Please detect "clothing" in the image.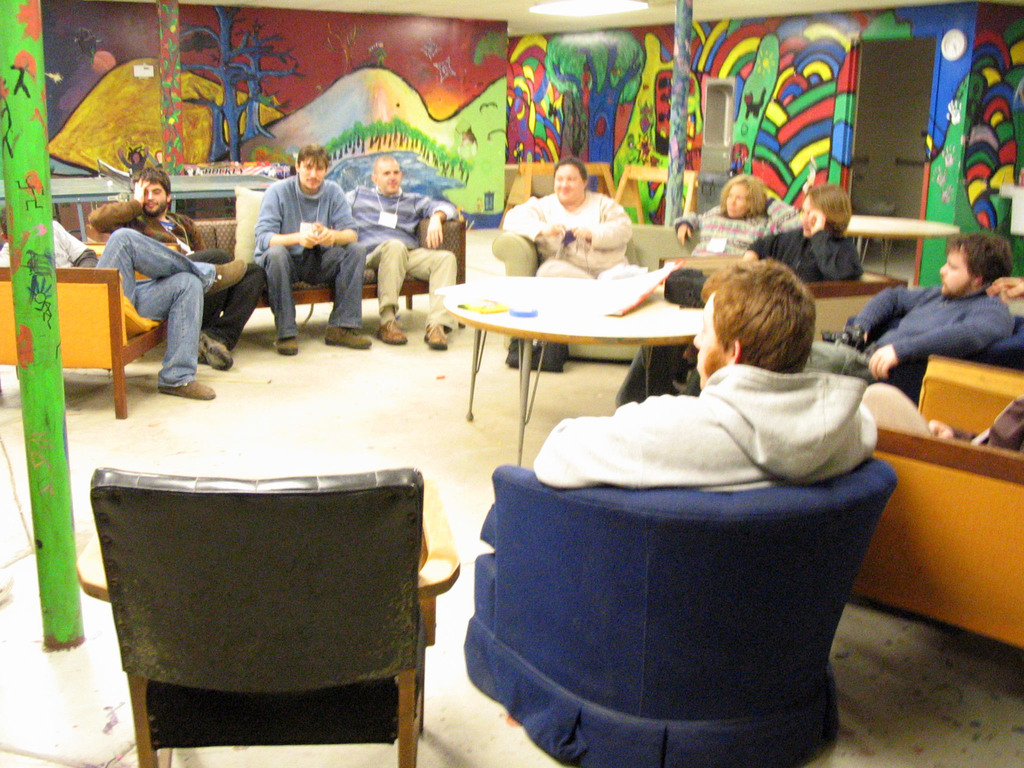
<box>669,196,799,253</box>.
